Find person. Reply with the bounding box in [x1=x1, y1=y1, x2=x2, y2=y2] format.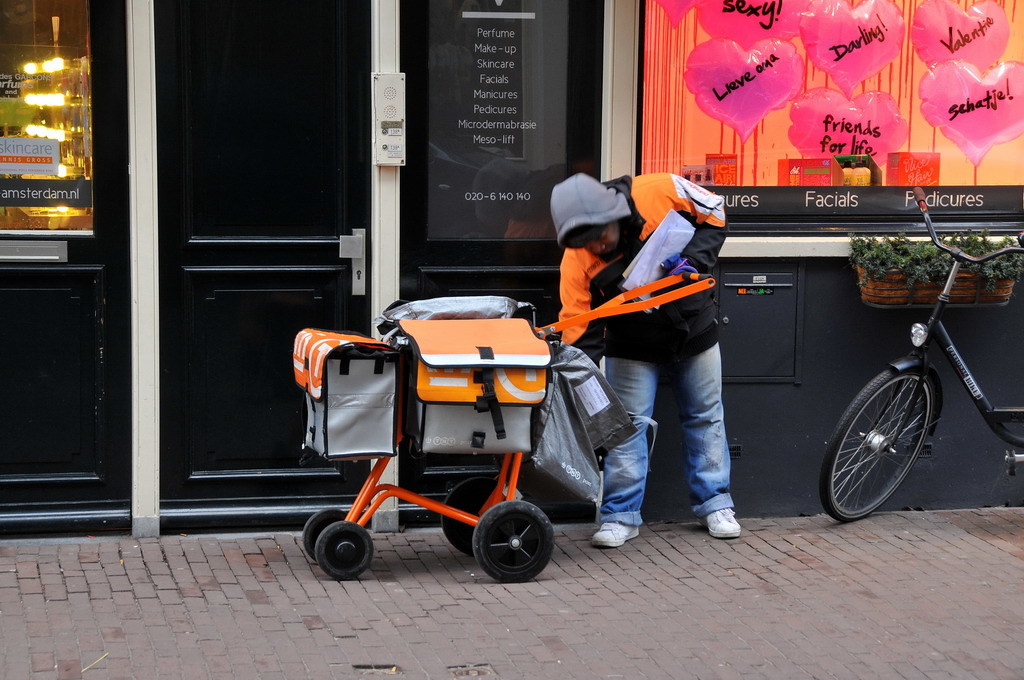
[x1=553, y1=172, x2=728, y2=547].
